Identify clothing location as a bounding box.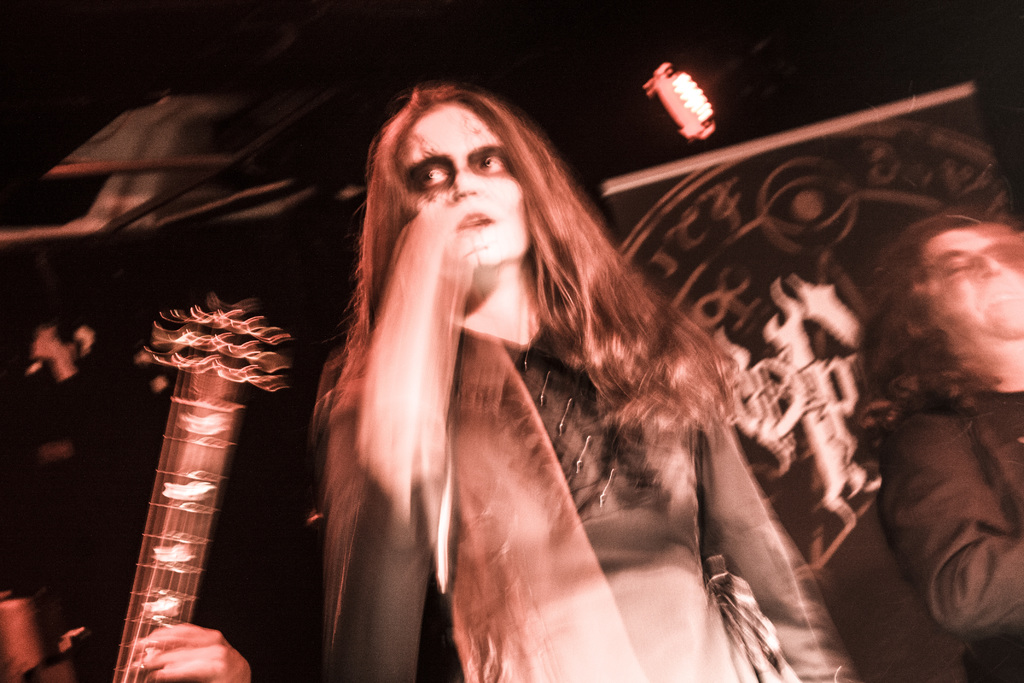
l=324, t=283, r=868, b=680.
